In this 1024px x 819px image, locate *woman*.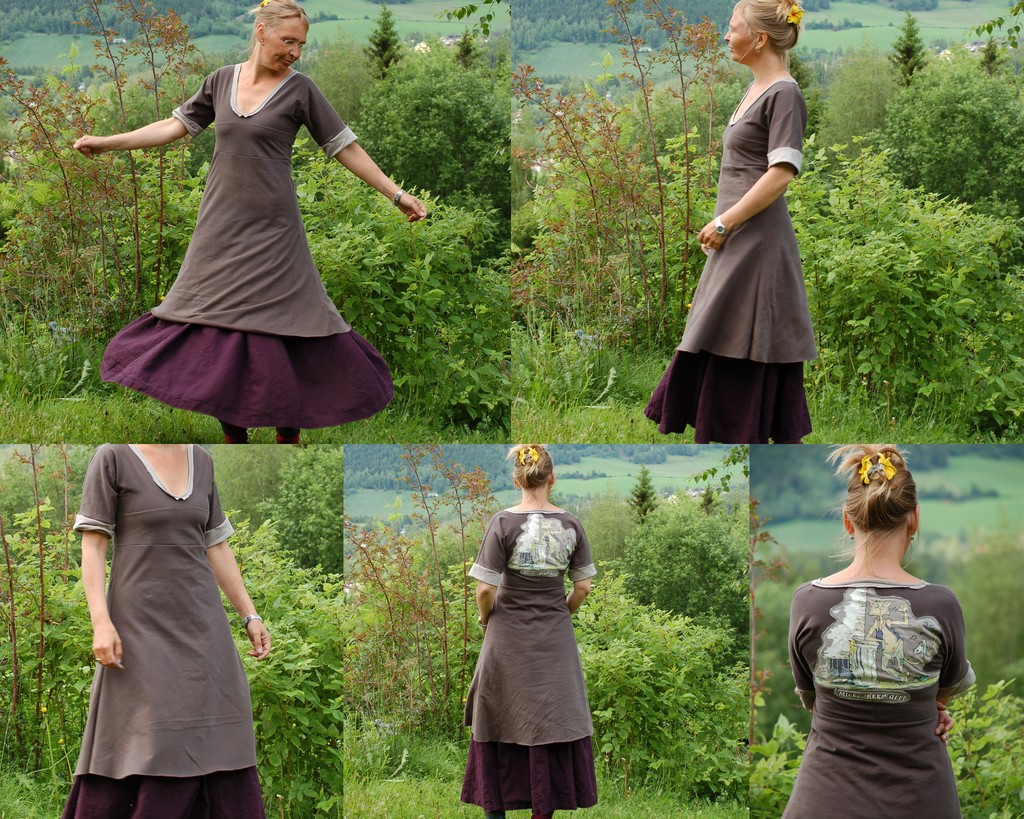
Bounding box: (644, 0, 819, 447).
